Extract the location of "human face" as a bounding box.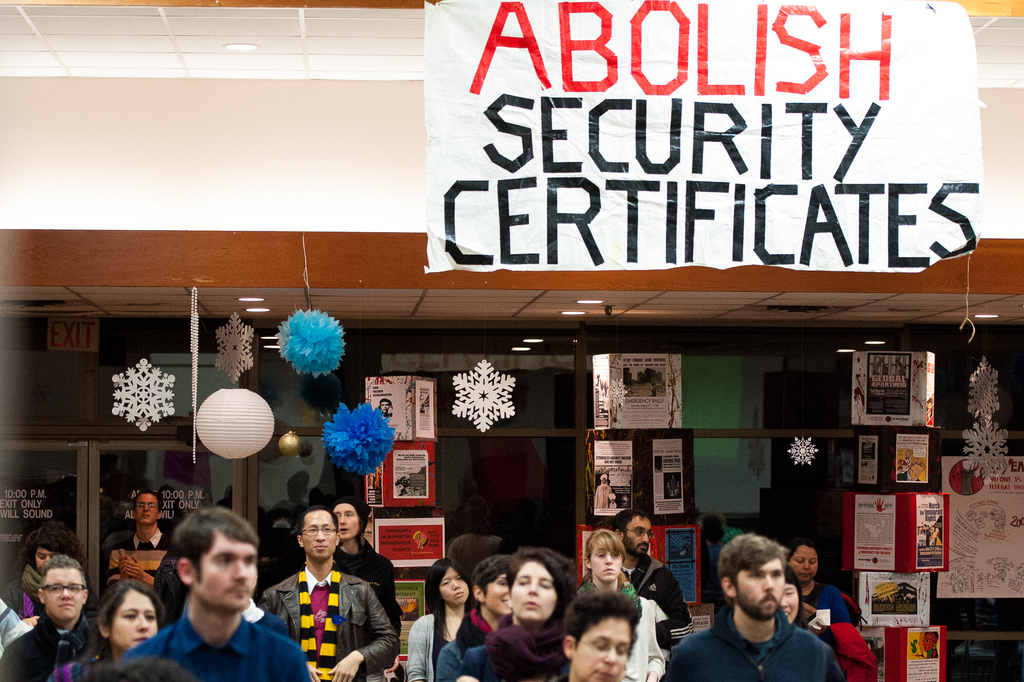
(138, 492, 157, 528).
